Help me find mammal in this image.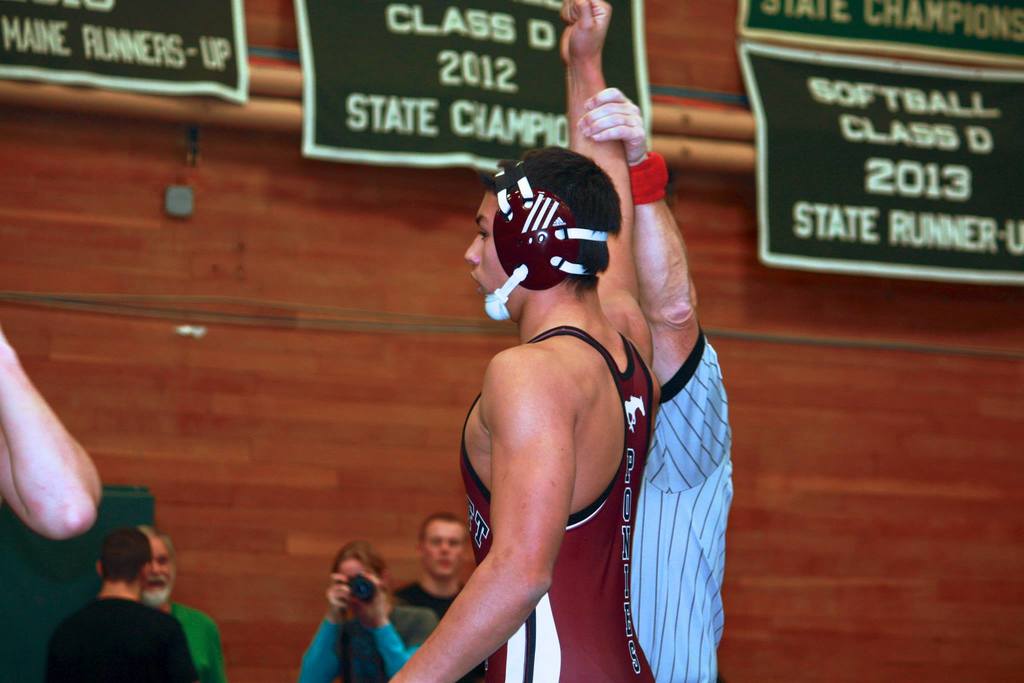
Found it: (x1=577, y1=79, x2=737, y2=682).
